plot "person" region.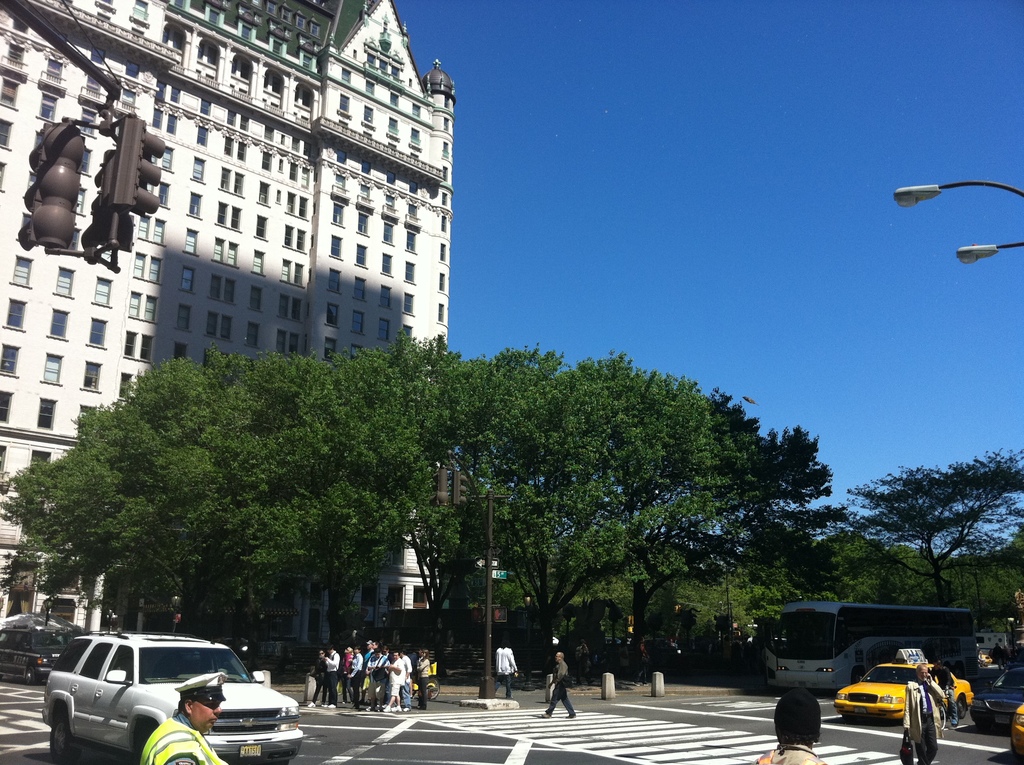
Plotted at (left=360, top=645, right=388, bottom=713).
